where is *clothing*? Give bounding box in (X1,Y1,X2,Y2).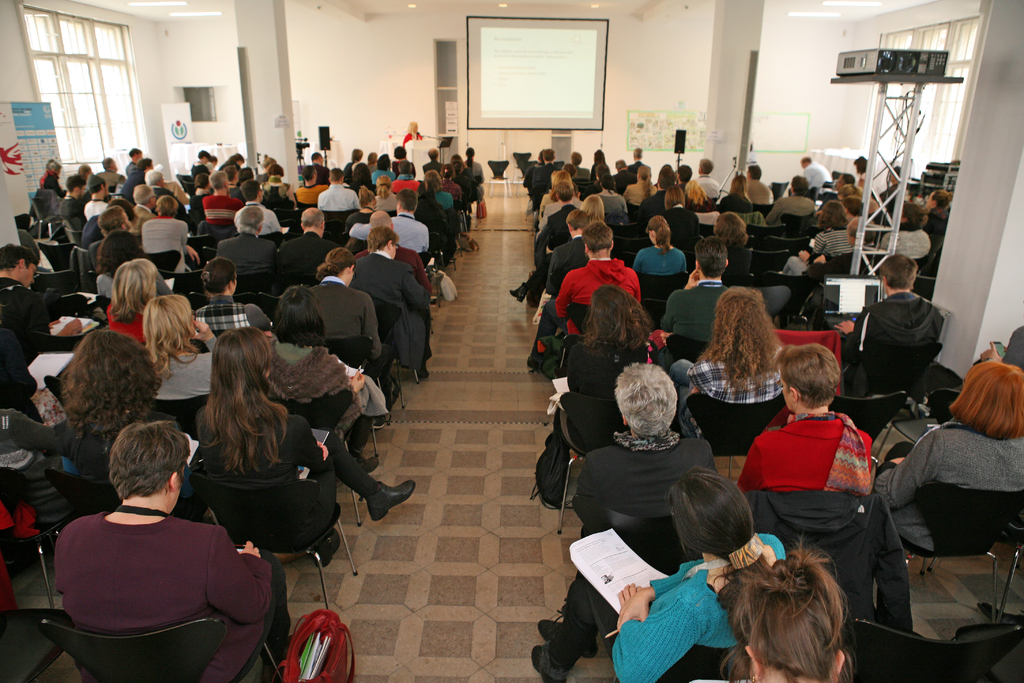
(150,336,217,399).
